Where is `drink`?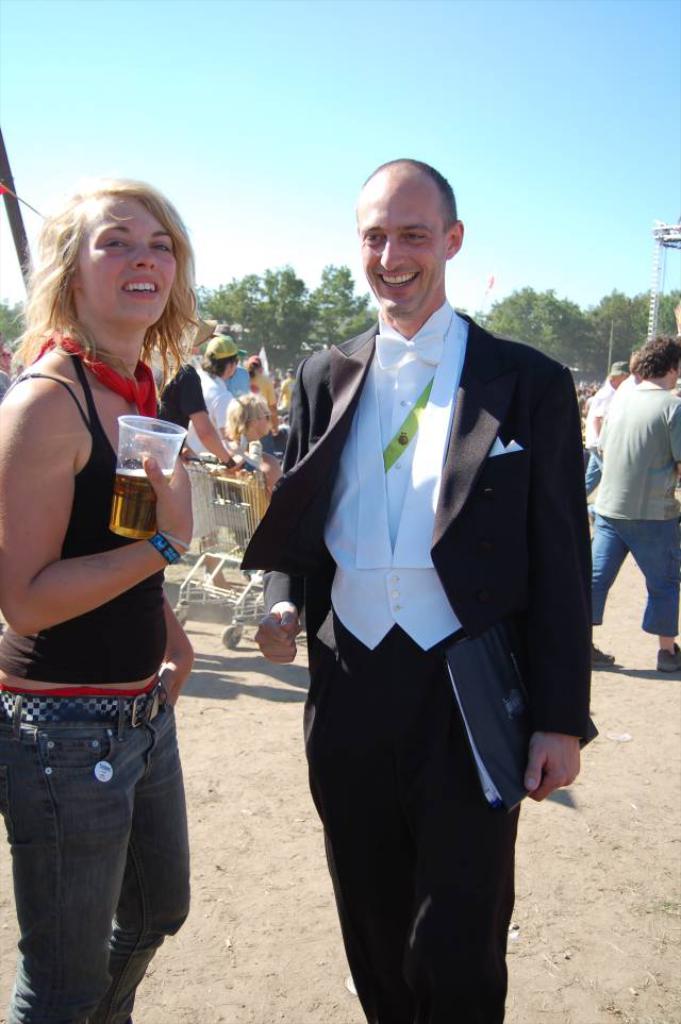
<bbox>117, 469, 171, 541</bbox>.
